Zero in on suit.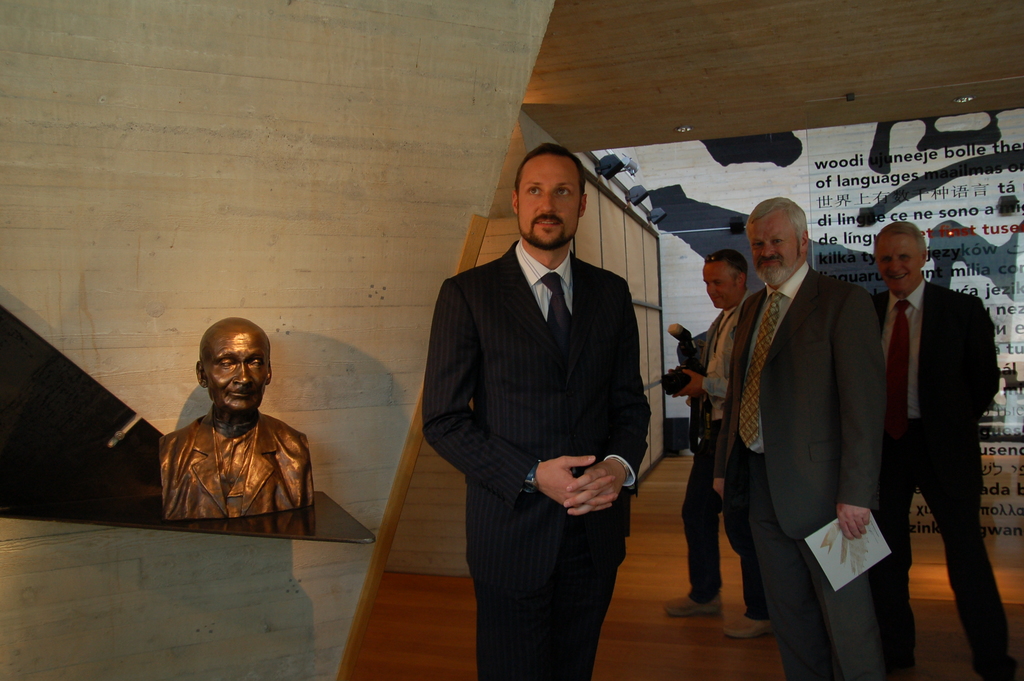
Zeroed in: select_region(875, 275, 1016, 680).
